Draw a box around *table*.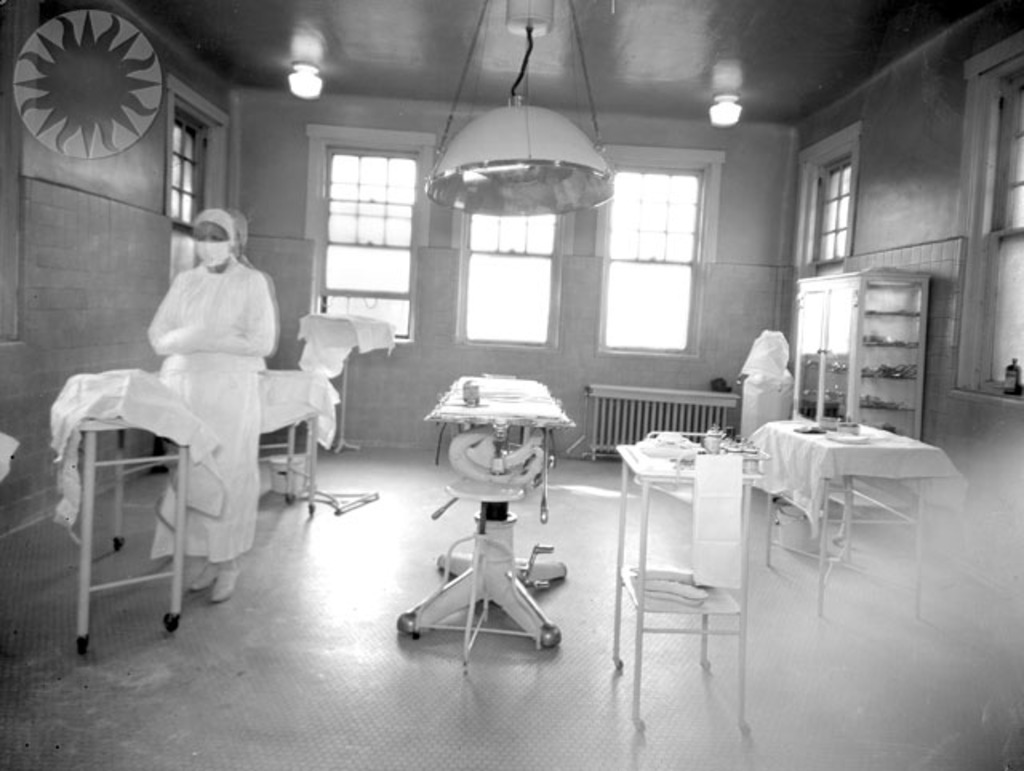
locate(421, 374, 576, 521).
